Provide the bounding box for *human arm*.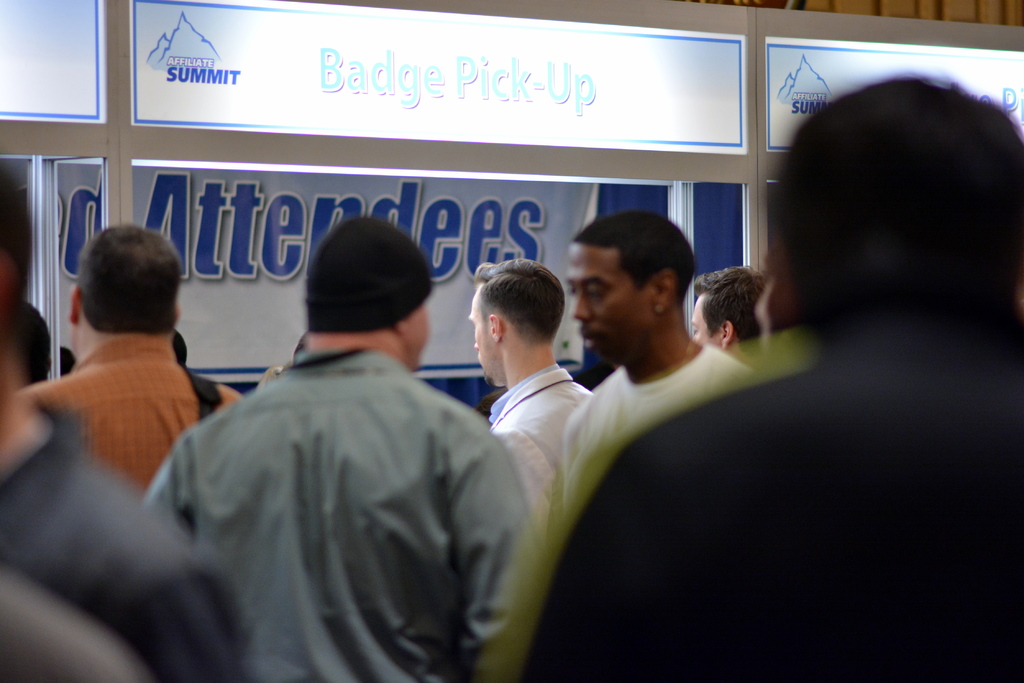
492,429,555,551.
